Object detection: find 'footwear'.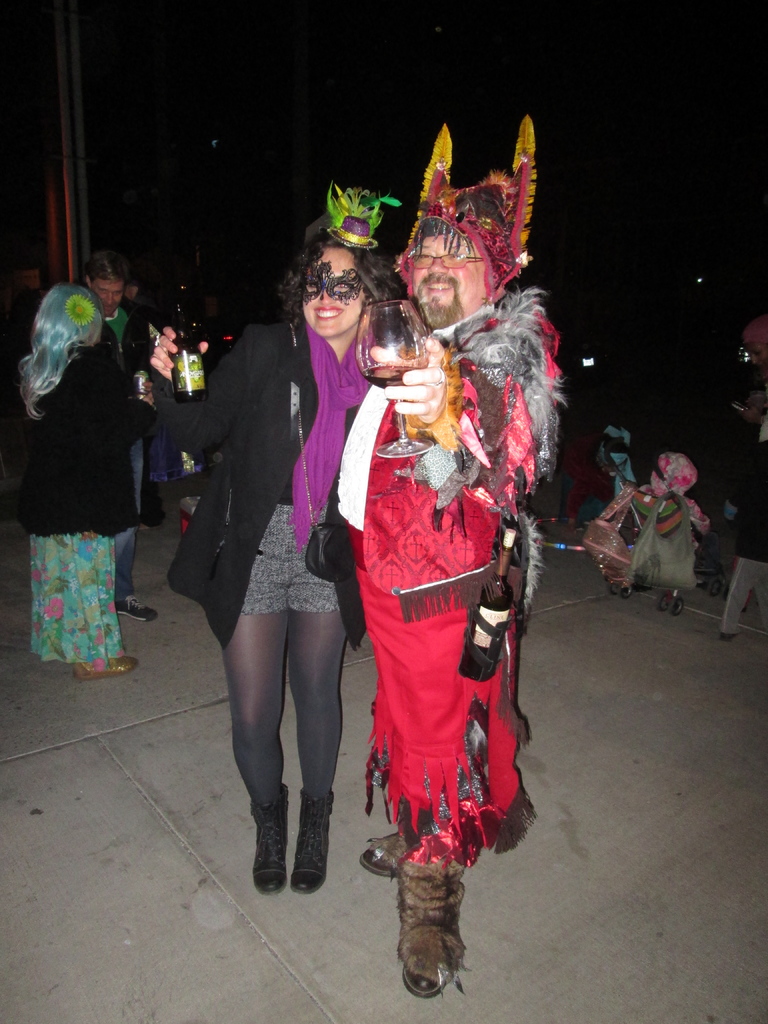
rect(353, 828, 415, 879).
